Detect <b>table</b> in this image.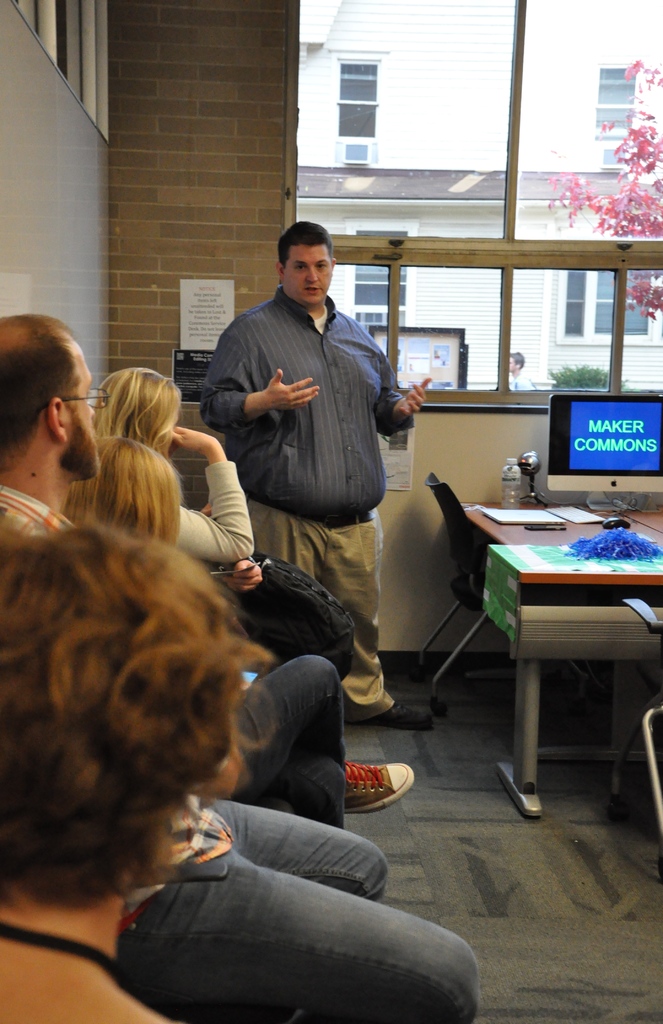
Detection: BBox(471, 518, 655, 815).
